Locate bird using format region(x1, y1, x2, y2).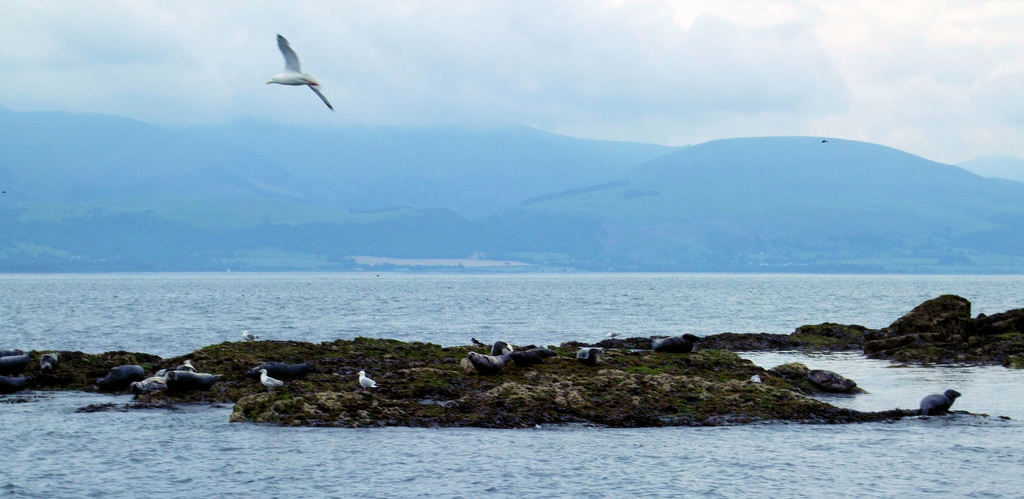
region(359, 372, 381, 389).
